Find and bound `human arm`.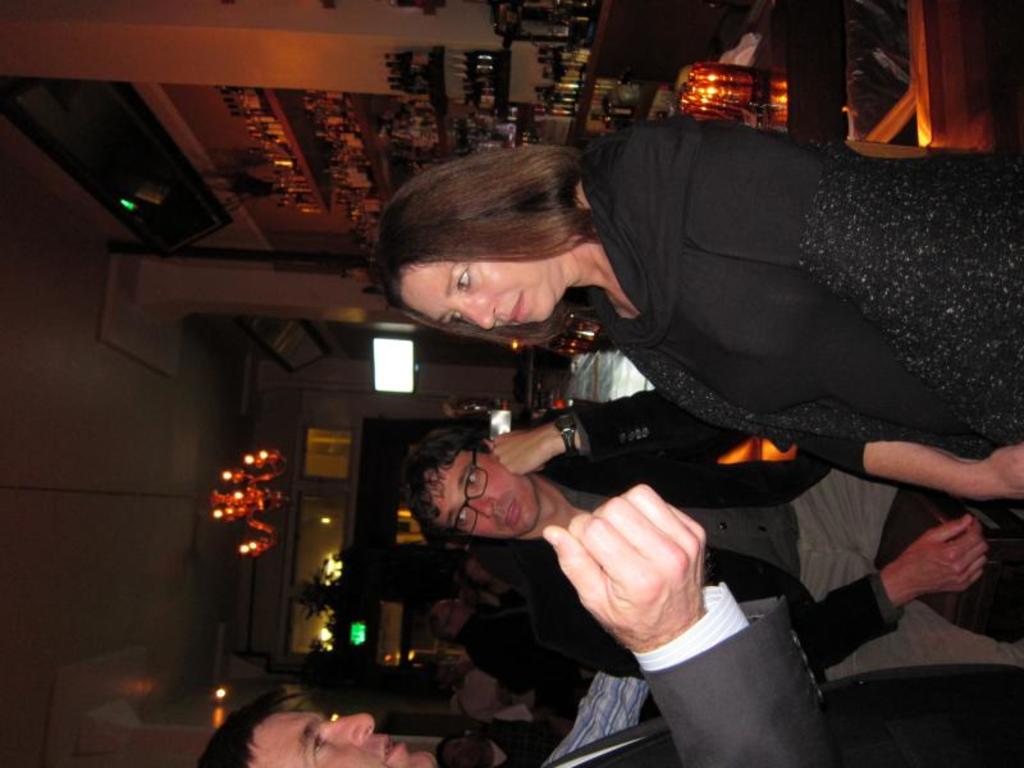
Bound: left=540, top=484, right=850, bottom=763.
